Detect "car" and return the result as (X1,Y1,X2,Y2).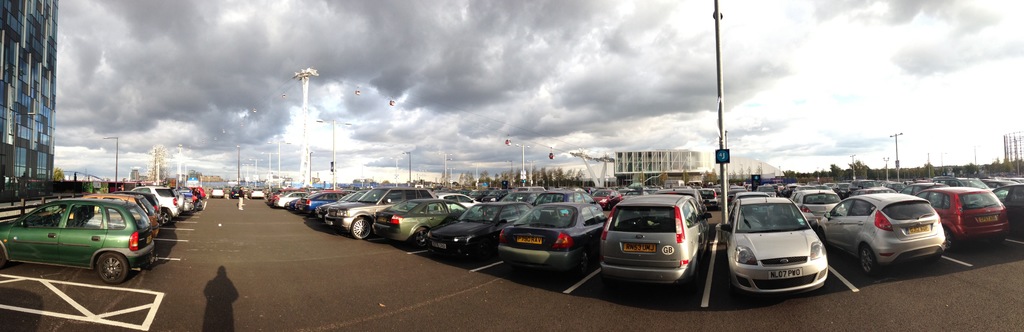
(209,186,221,194).
